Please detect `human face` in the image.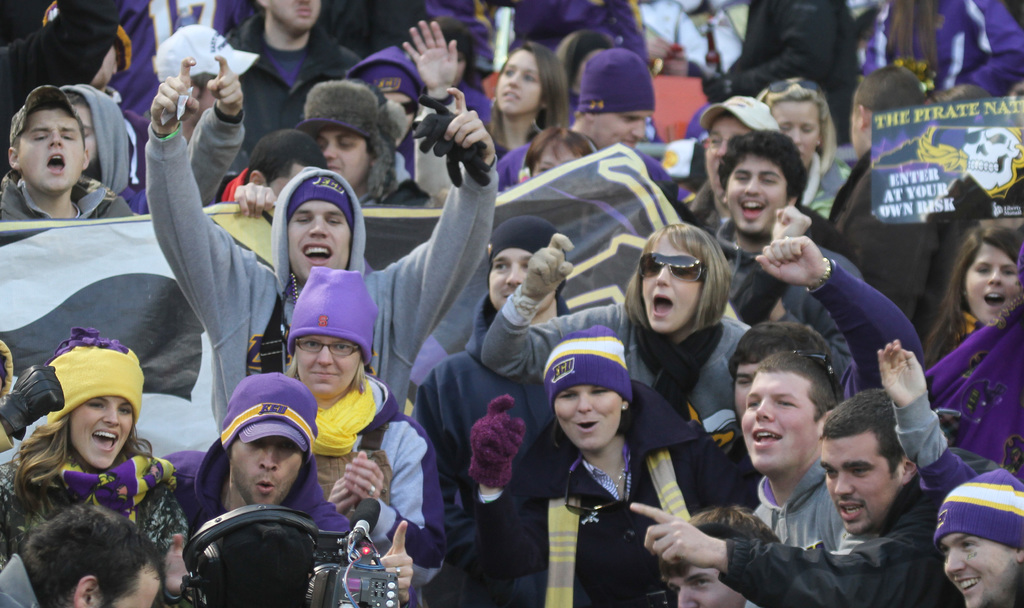
bbox=[64, 394, 131, 470].
